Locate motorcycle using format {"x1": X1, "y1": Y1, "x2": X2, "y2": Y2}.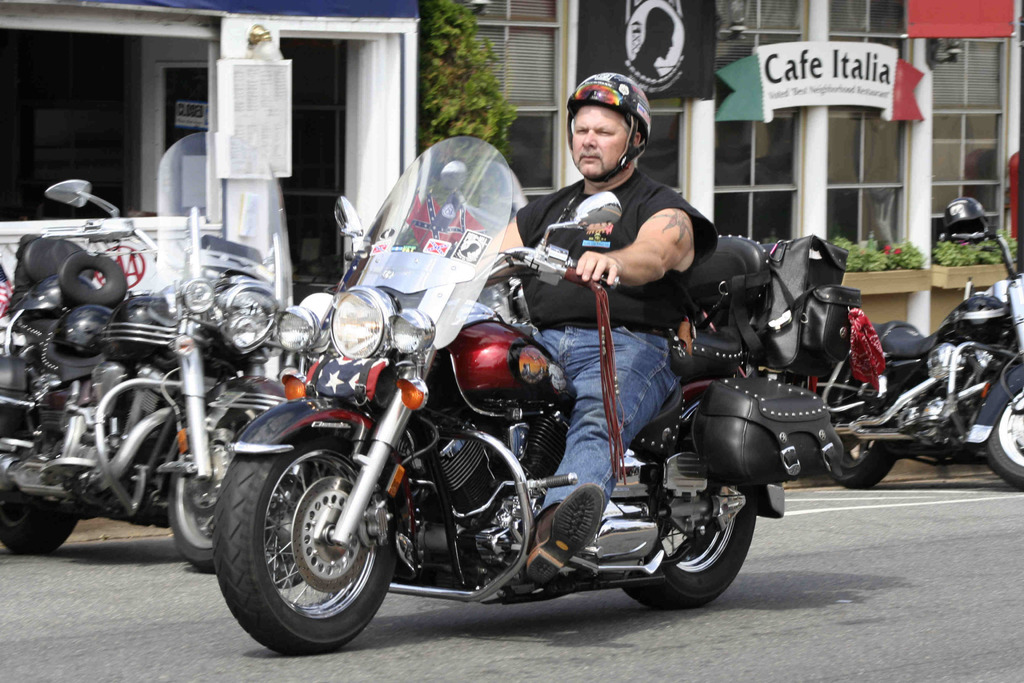
{"x1": 244, "y1": 215, "x2": 950, "y2": 597}.
